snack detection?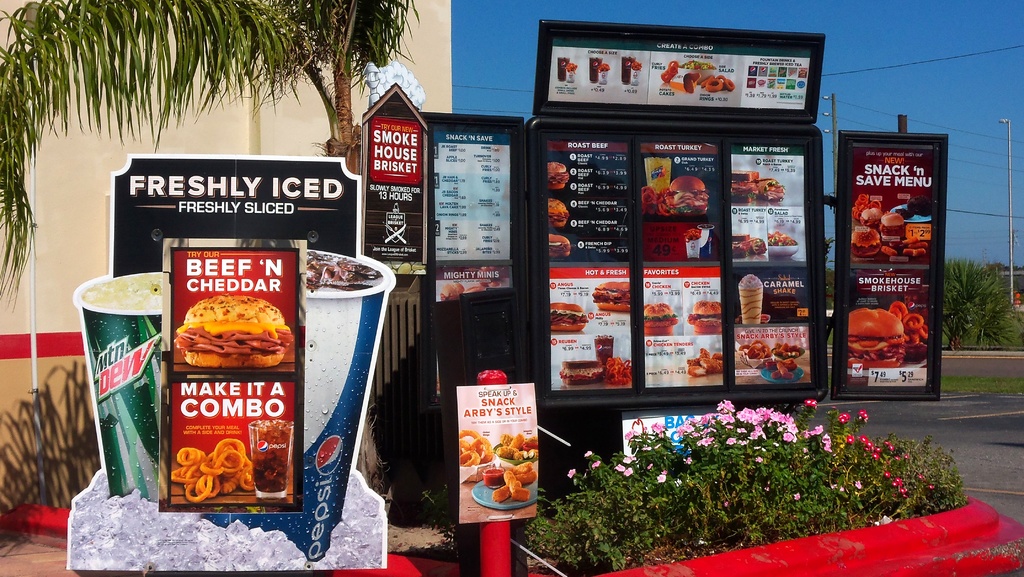
box(561, 362, 601, 384)
